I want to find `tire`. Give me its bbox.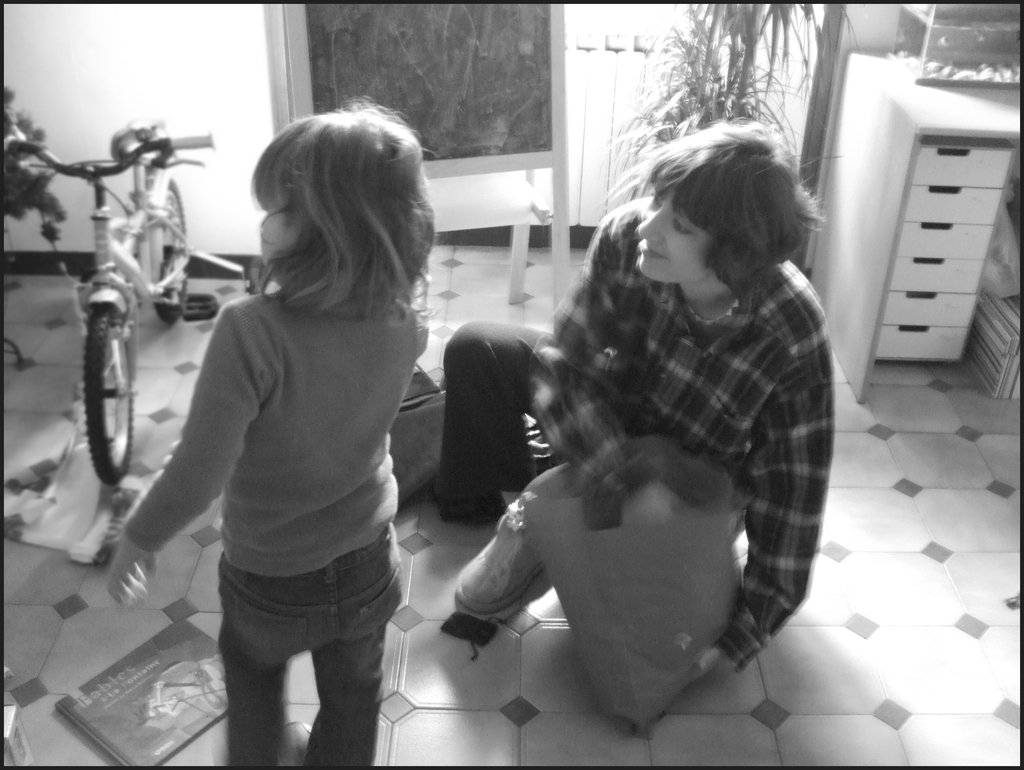
85:277:139:482.
